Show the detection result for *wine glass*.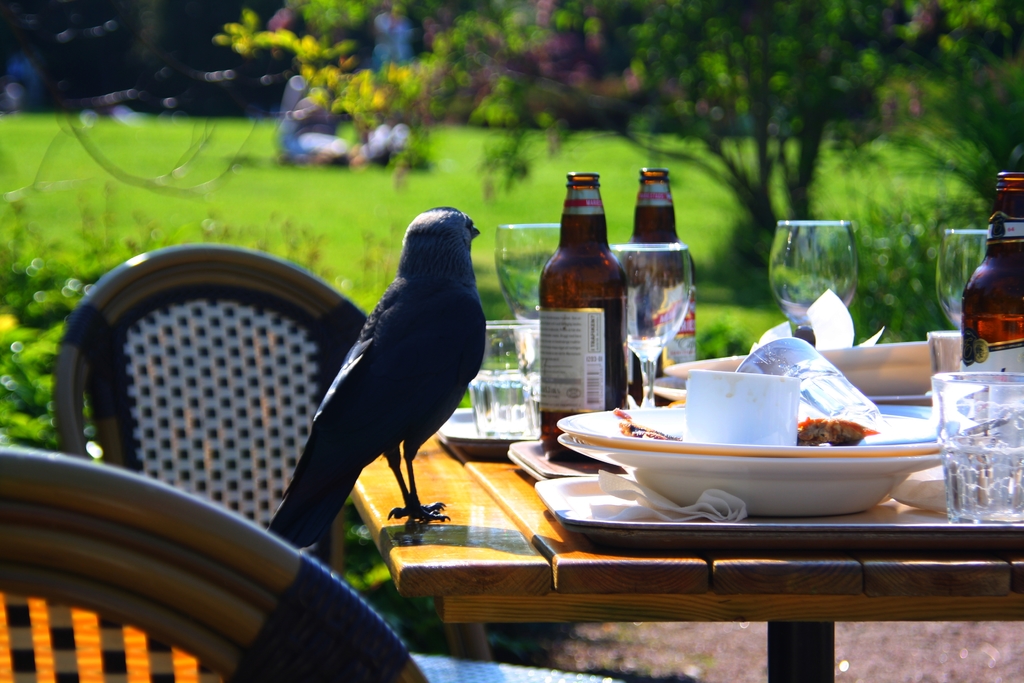
(769, 219, 862, 329).
